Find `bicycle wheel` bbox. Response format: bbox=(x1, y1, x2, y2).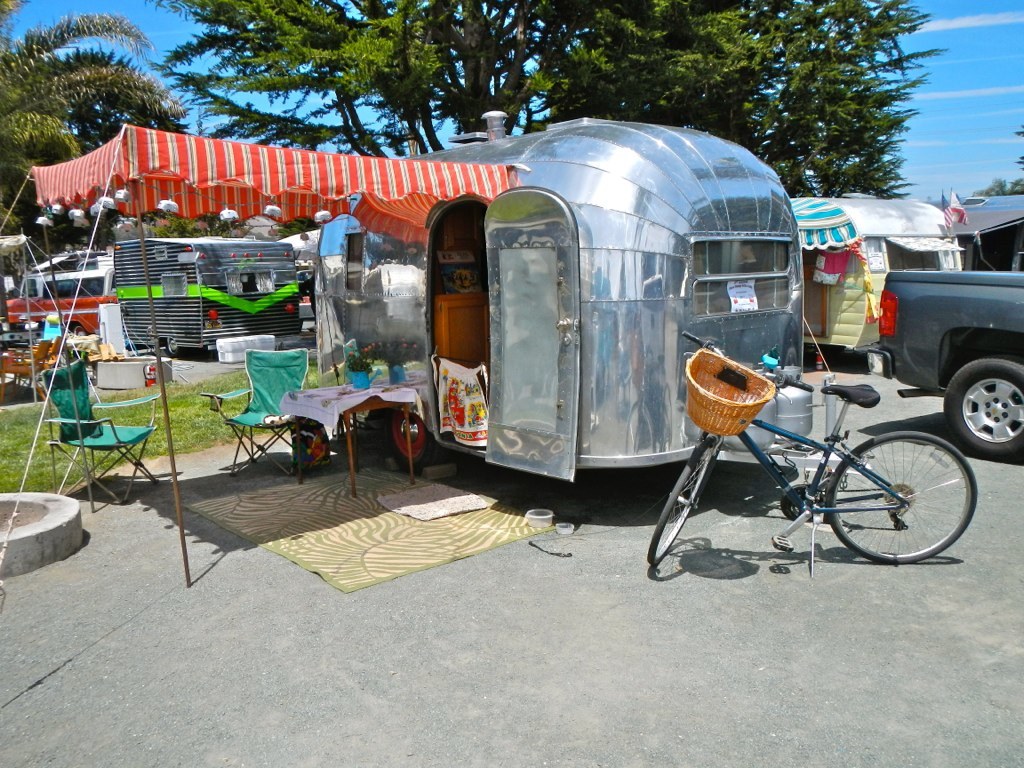
bbox=(646, 439, 725, 559).
